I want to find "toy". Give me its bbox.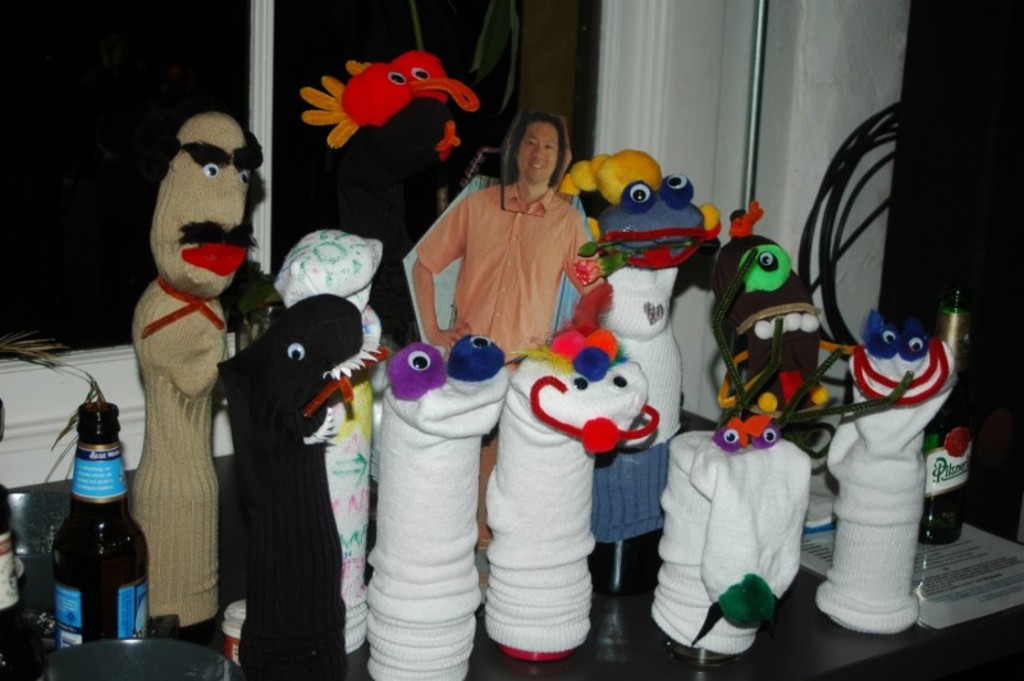
643,424,814,658.
